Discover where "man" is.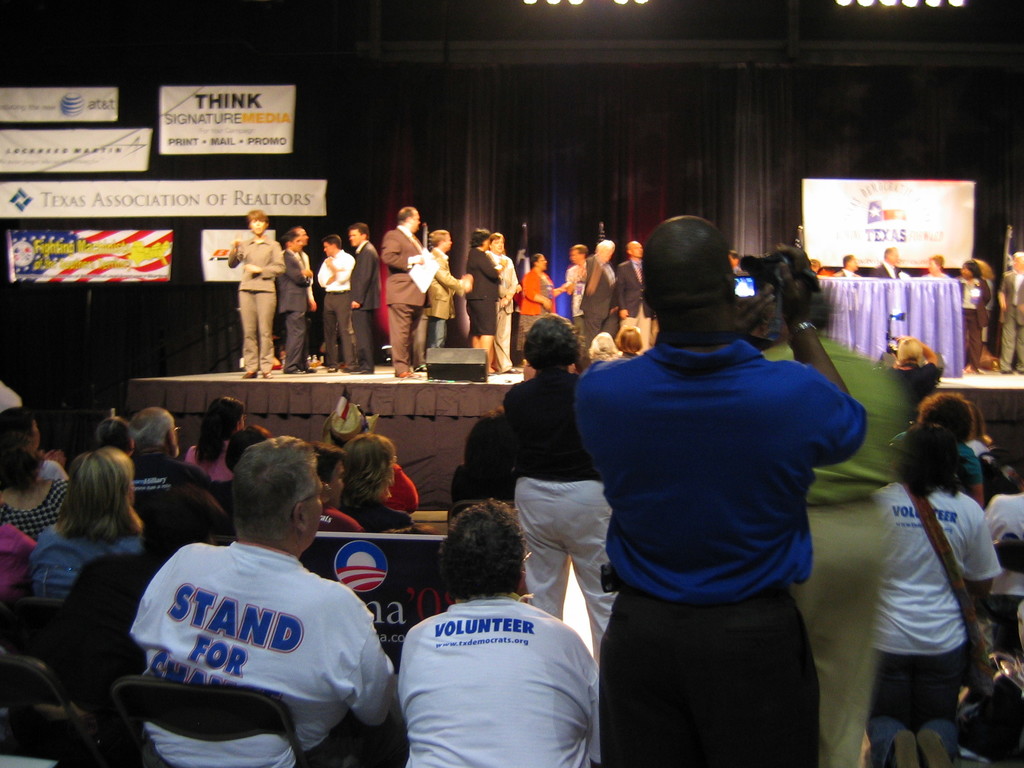
Discovered at [x1=382, y1=204, x2=429, y2=385].
